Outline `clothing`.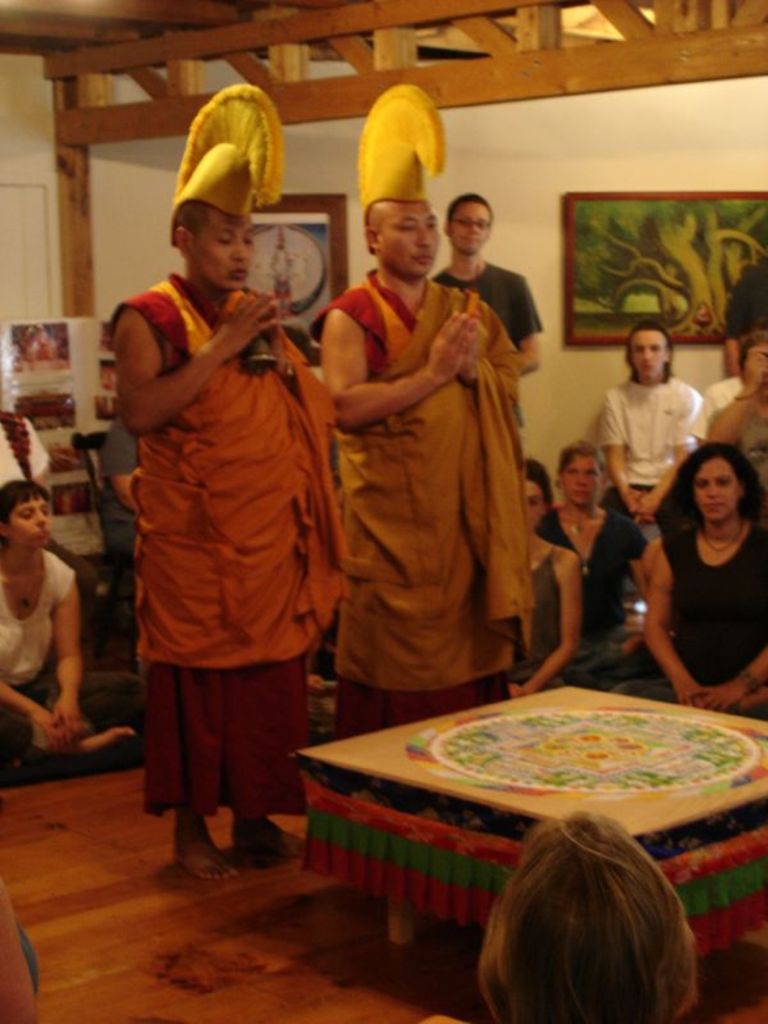
Outline: [712, 404, 767, 480].
